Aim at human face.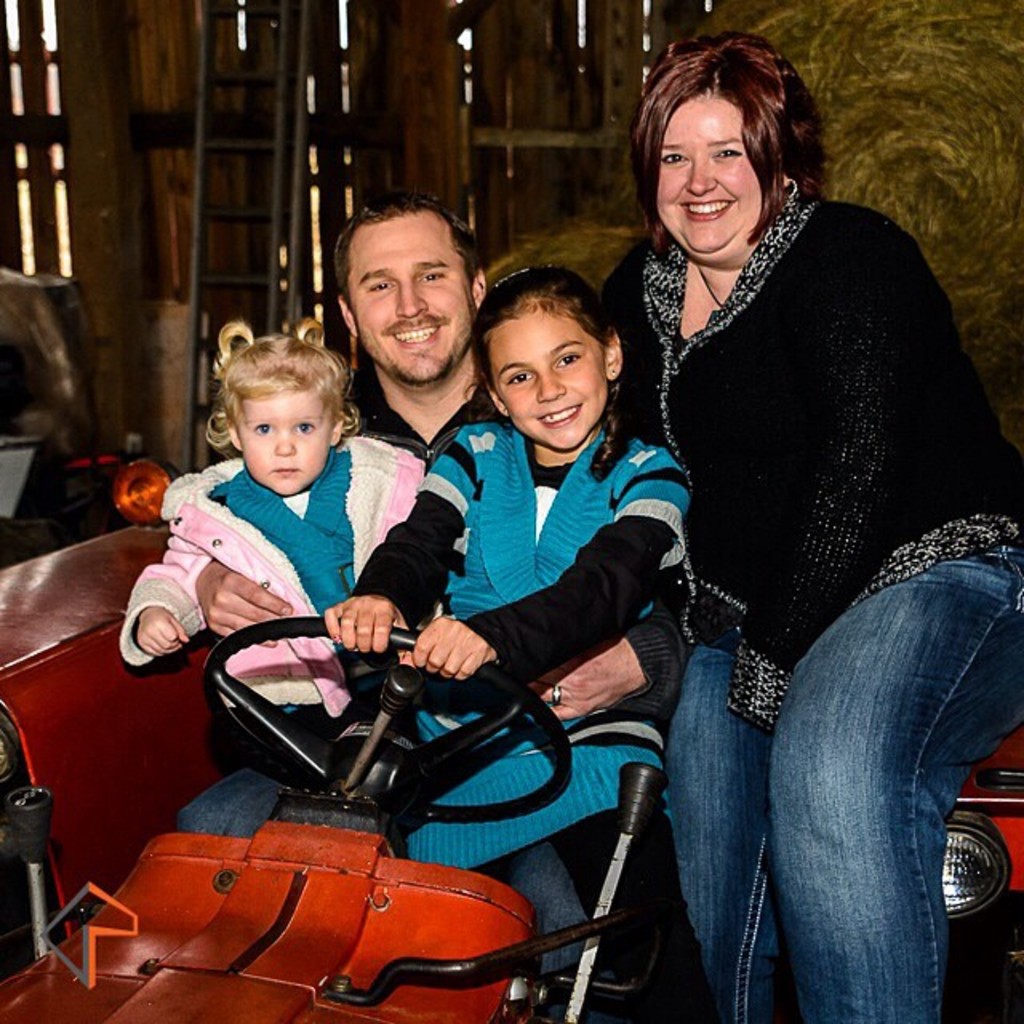
Aimed at l=493, t=299, r=605, b=446.
